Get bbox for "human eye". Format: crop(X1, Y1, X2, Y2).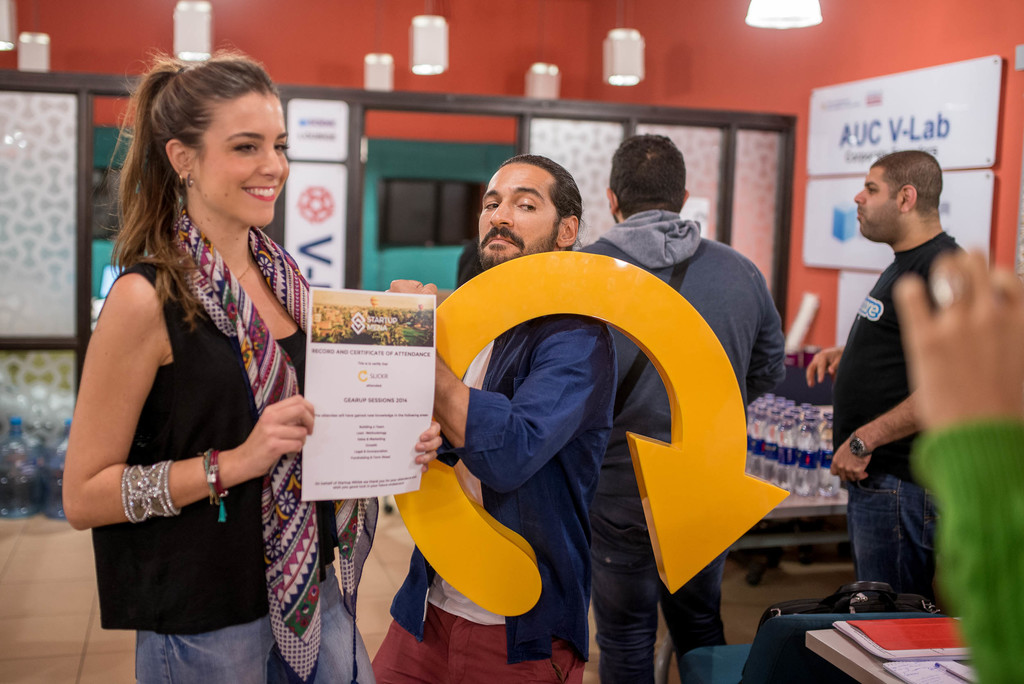
crop(228, 136, 262, 155).
